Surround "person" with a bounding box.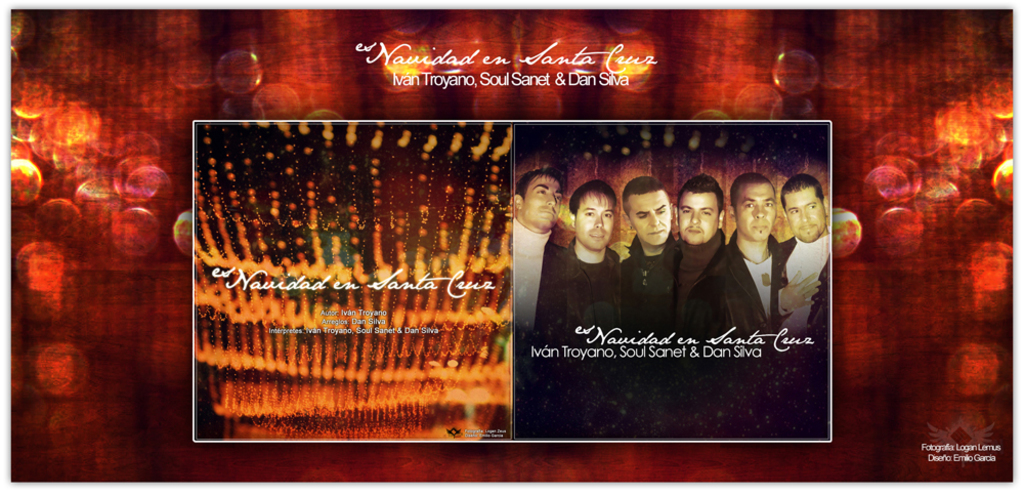
bbox=[623, 173, 680, 344].
